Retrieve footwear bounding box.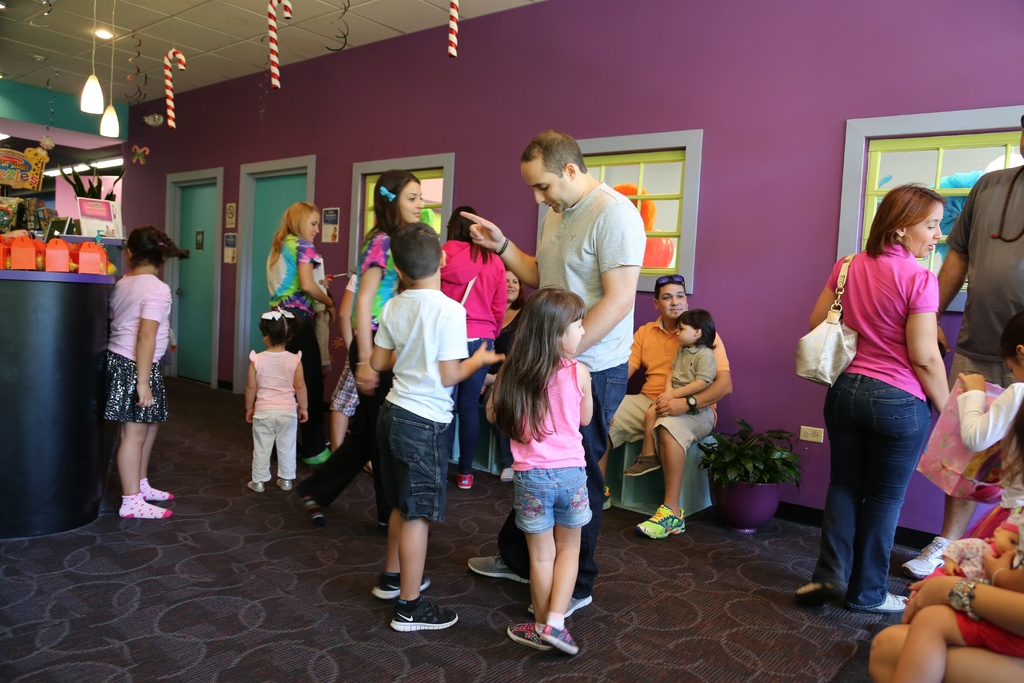
Bounding box: (245, 474, 260, 491).
